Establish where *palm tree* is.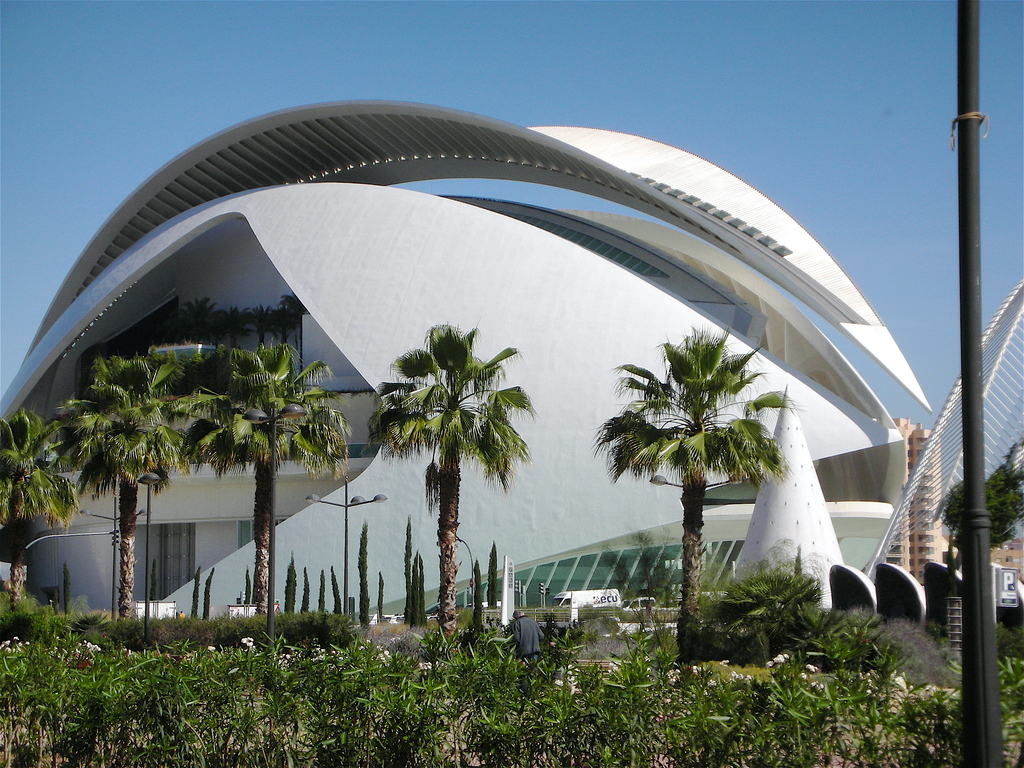
Established at l=177, t=337, r=354, b=621.
